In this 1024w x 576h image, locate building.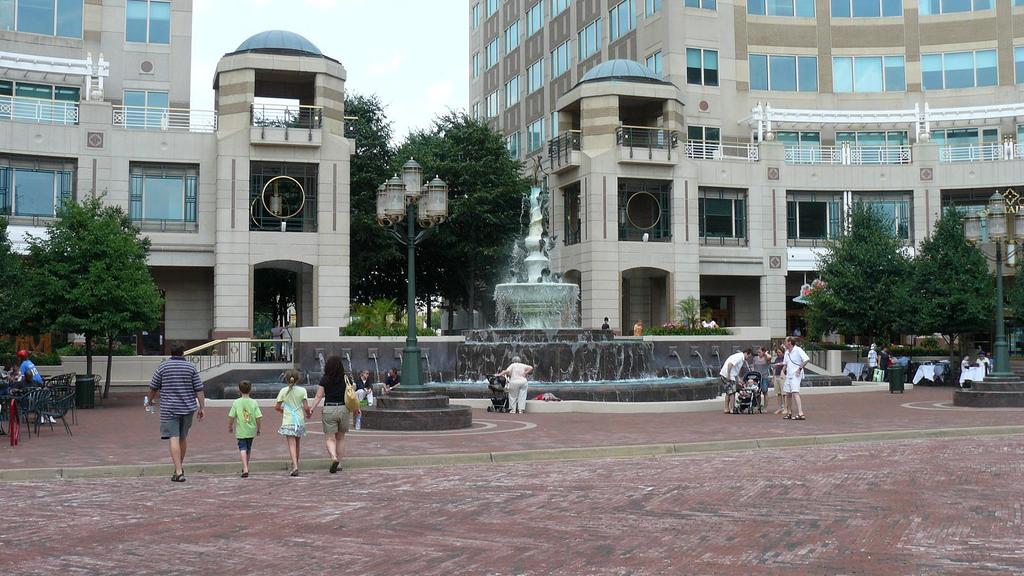
Bounding box: locate(466, 0, 1023, 343).
